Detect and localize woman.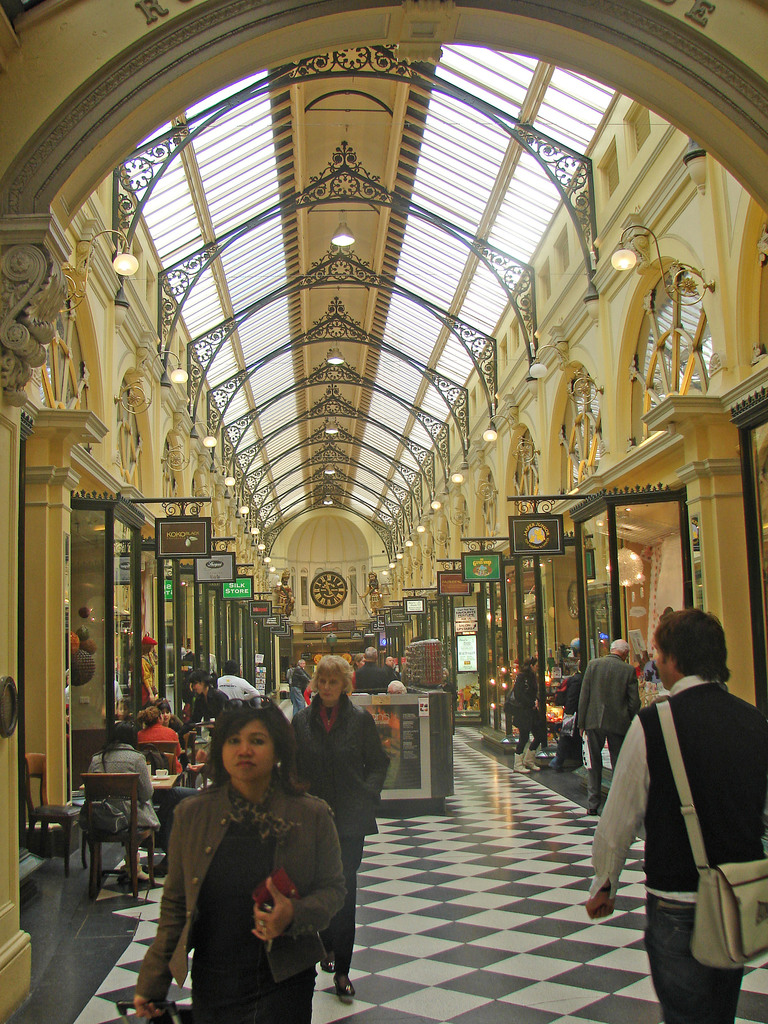
Localized at x1=548, y1=657, x2=586, y2=774.
